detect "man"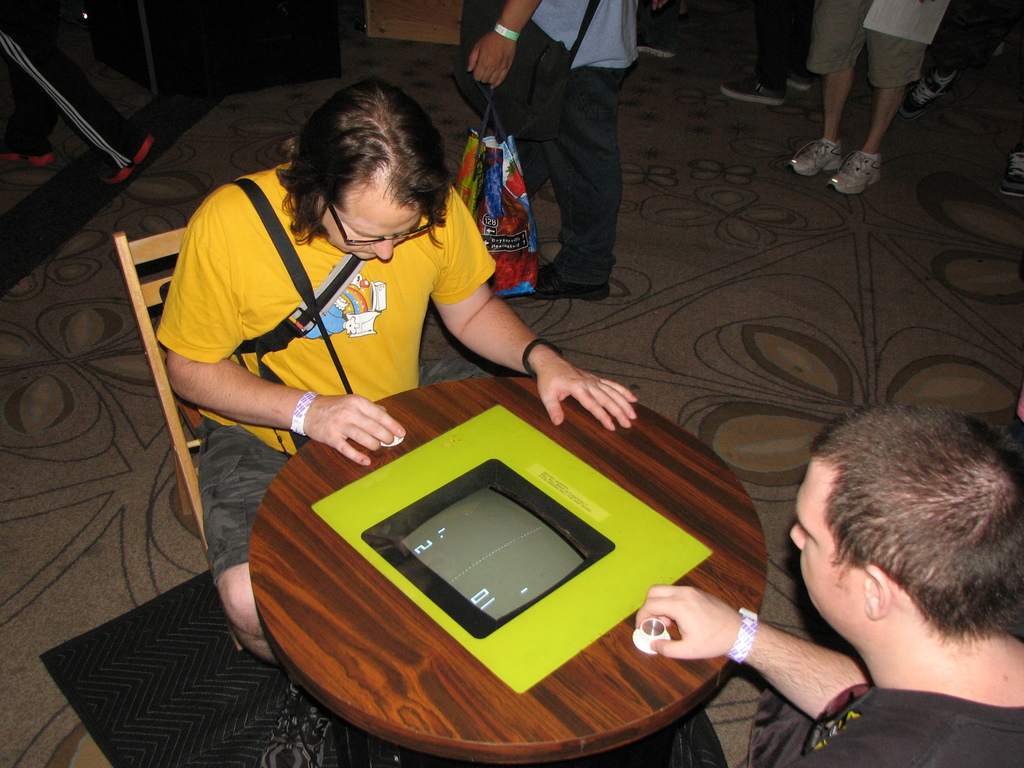
crop(687, 408, 1023, 765)
